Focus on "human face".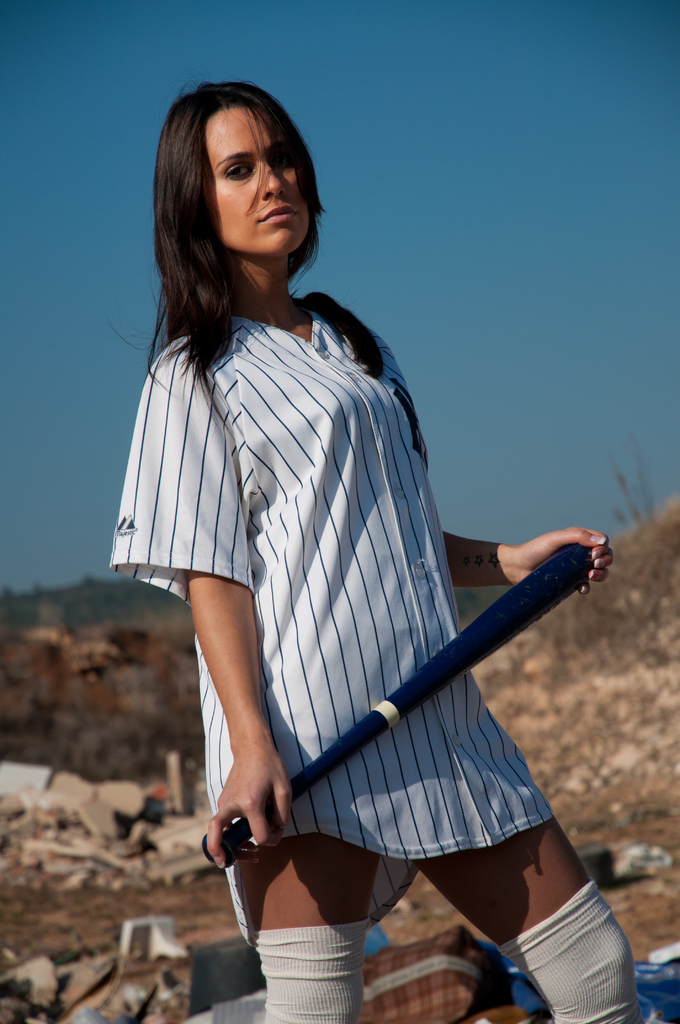
Focused at (left=202, top=104, right=302, bottom=257).
